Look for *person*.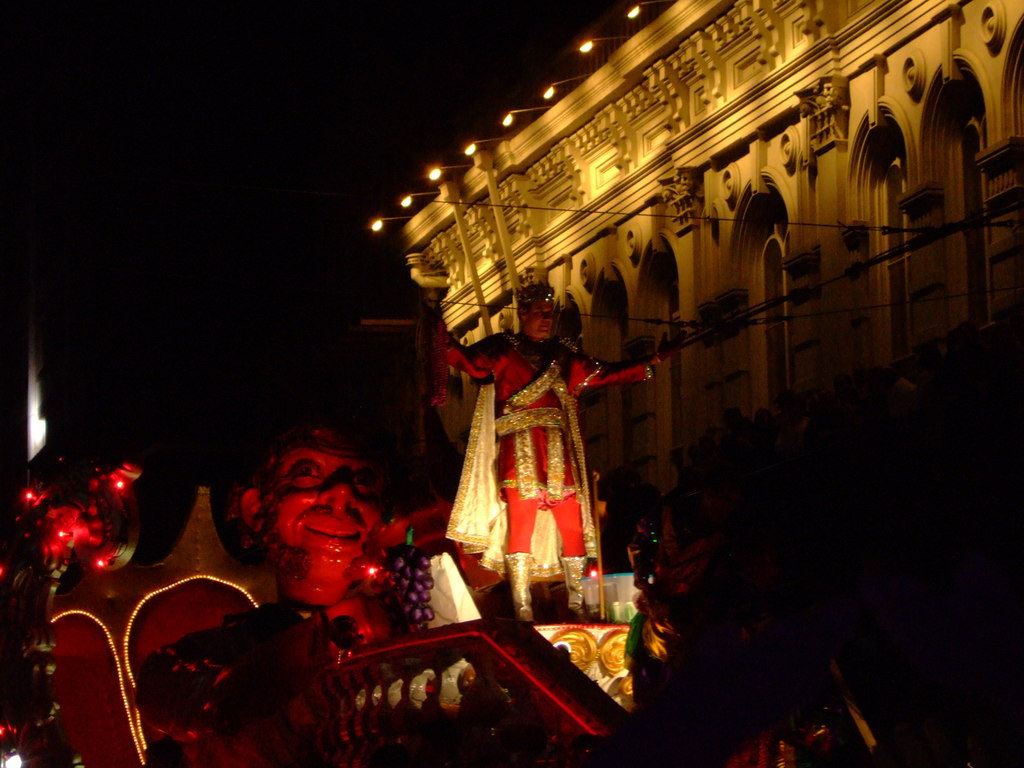
Found: [129, 410, 708, 767].
